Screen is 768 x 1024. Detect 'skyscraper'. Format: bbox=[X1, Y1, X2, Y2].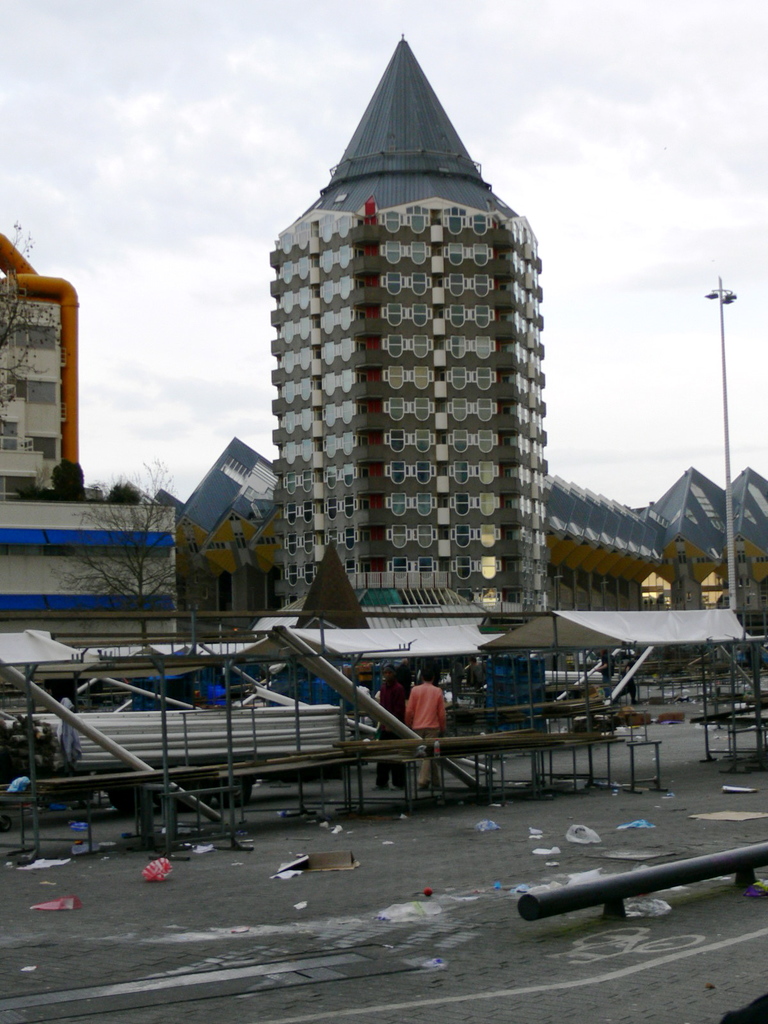
bbox=[192, 13, 644, 752].
